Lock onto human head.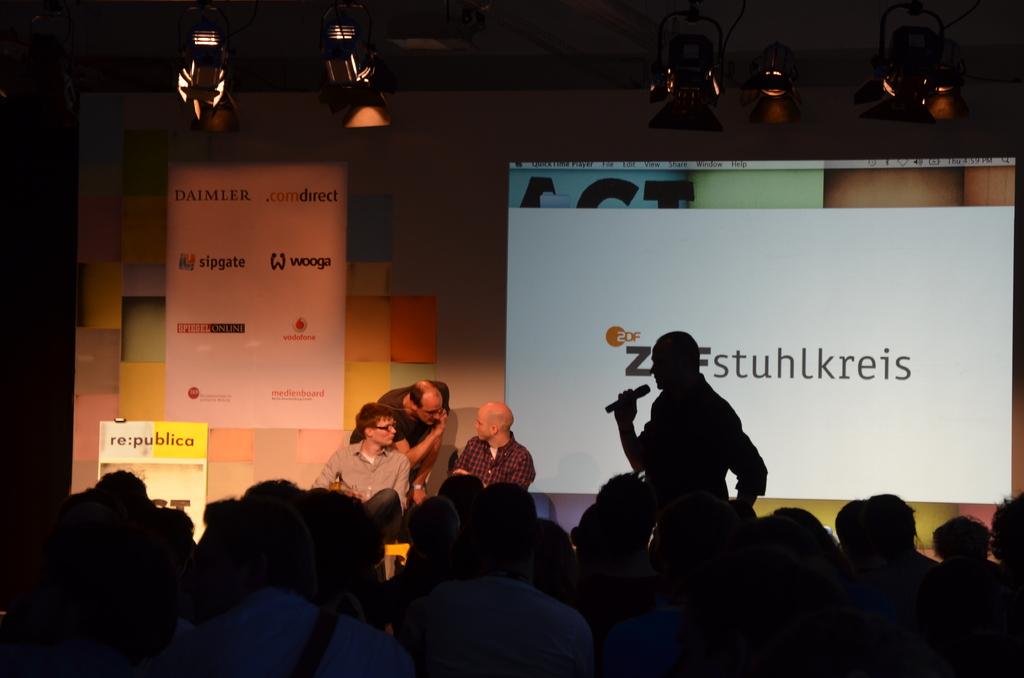
Locked: l=474, t=404, r=514, b=444.
